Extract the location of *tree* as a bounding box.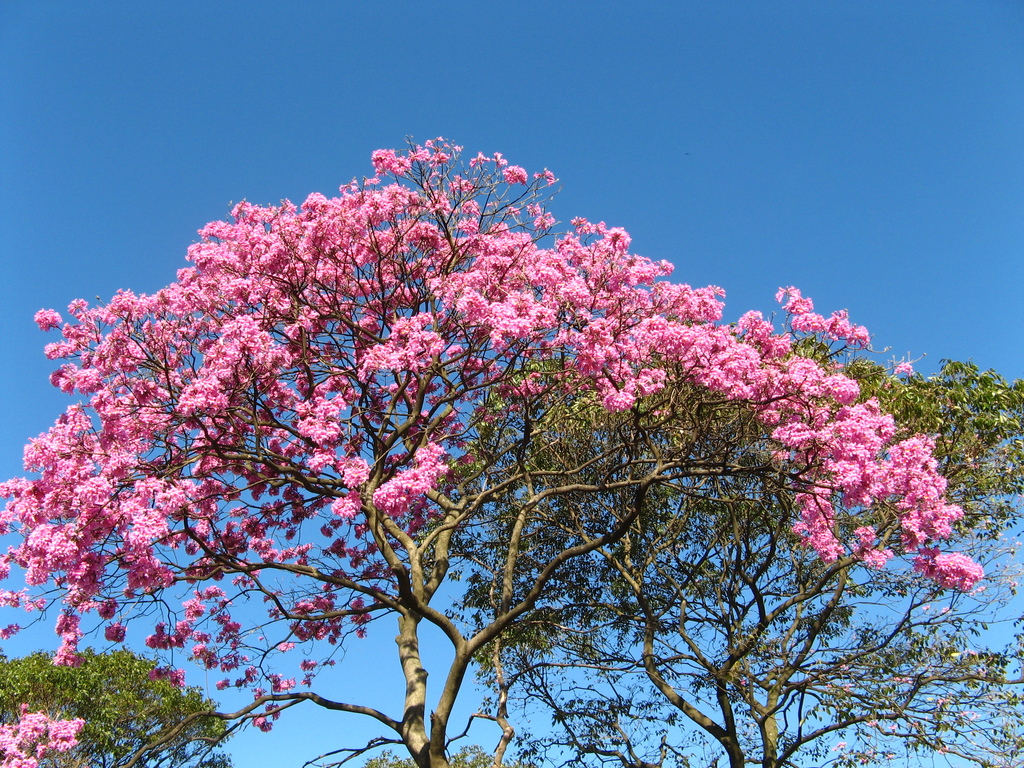
[409,355,1023,767].
